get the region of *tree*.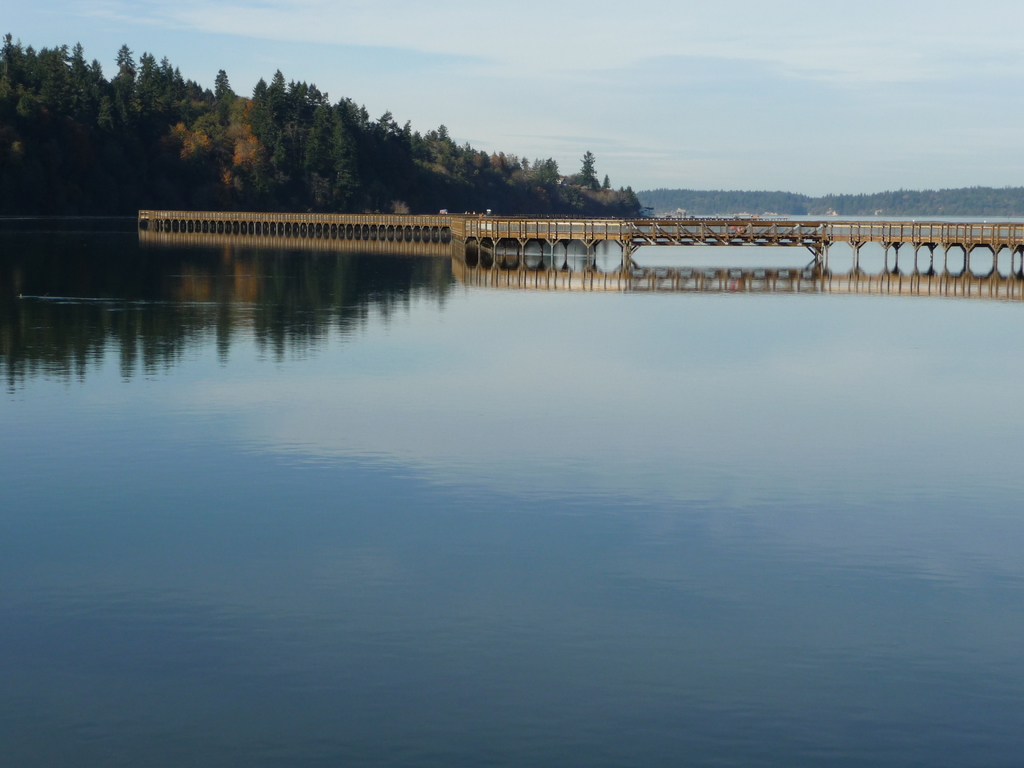
310:93:376:198.
